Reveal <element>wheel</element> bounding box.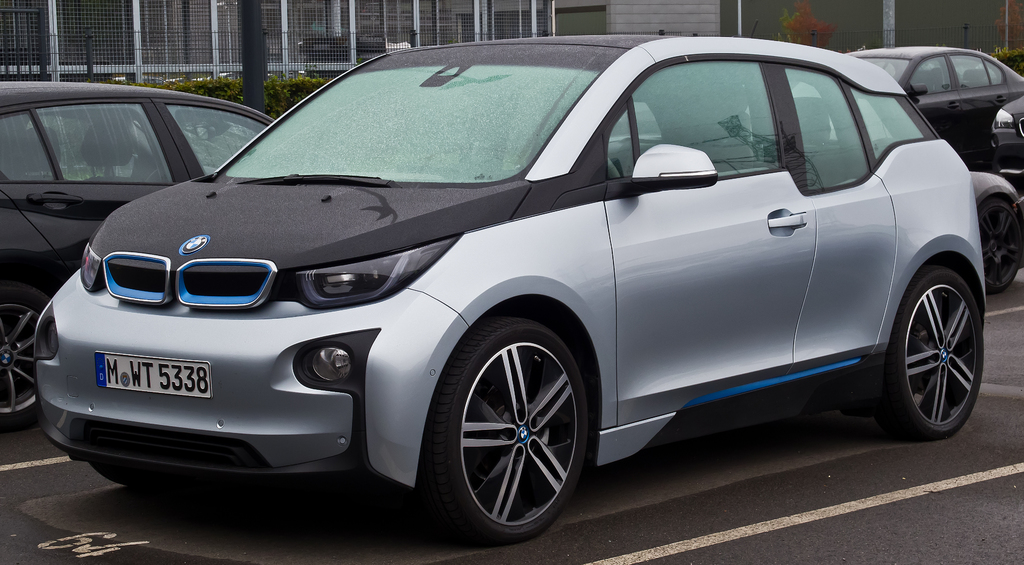
Revealed: (0,286,53,434).
